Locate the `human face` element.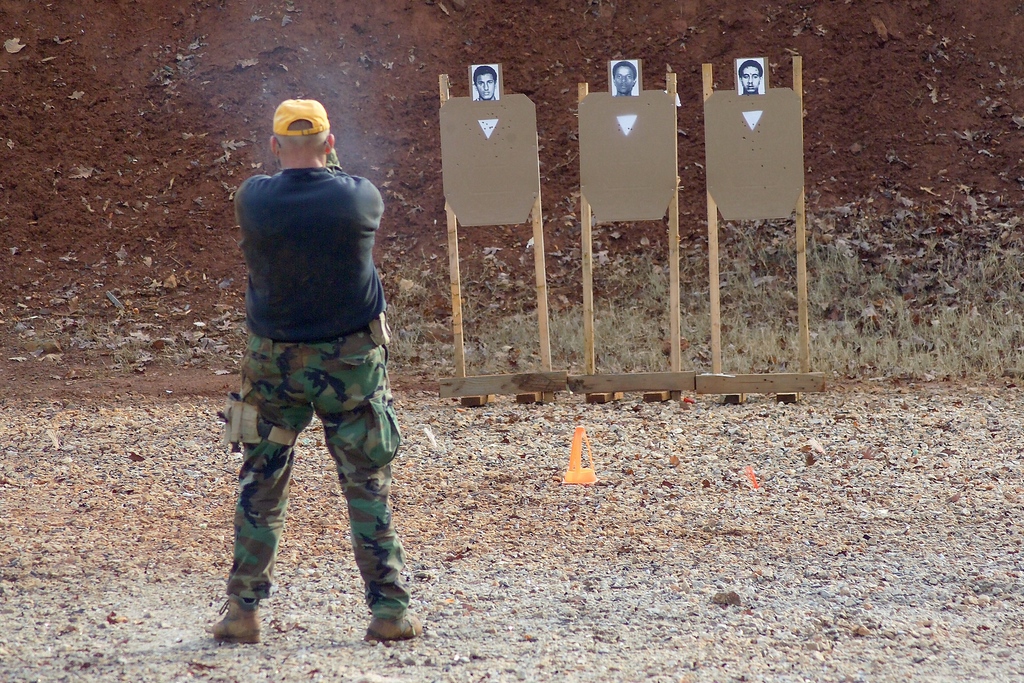
Element bbox: [left=612, top=68, right=632, bottom=95].
